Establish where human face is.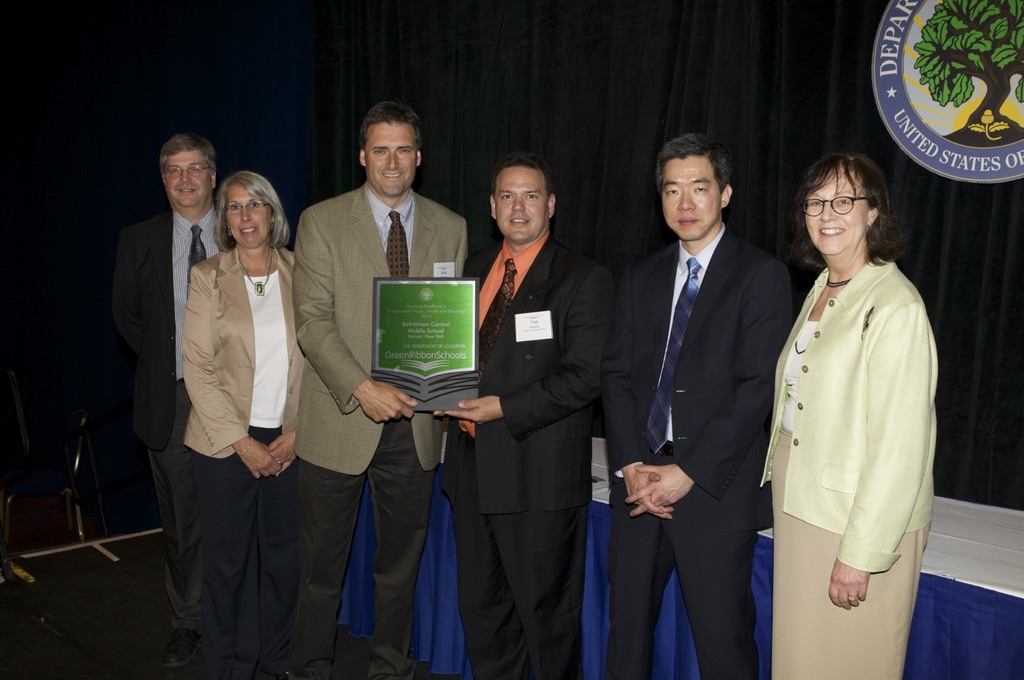
Established at {"x1": 362, "y1": 119, "x2": 416, "y2": 200}.
